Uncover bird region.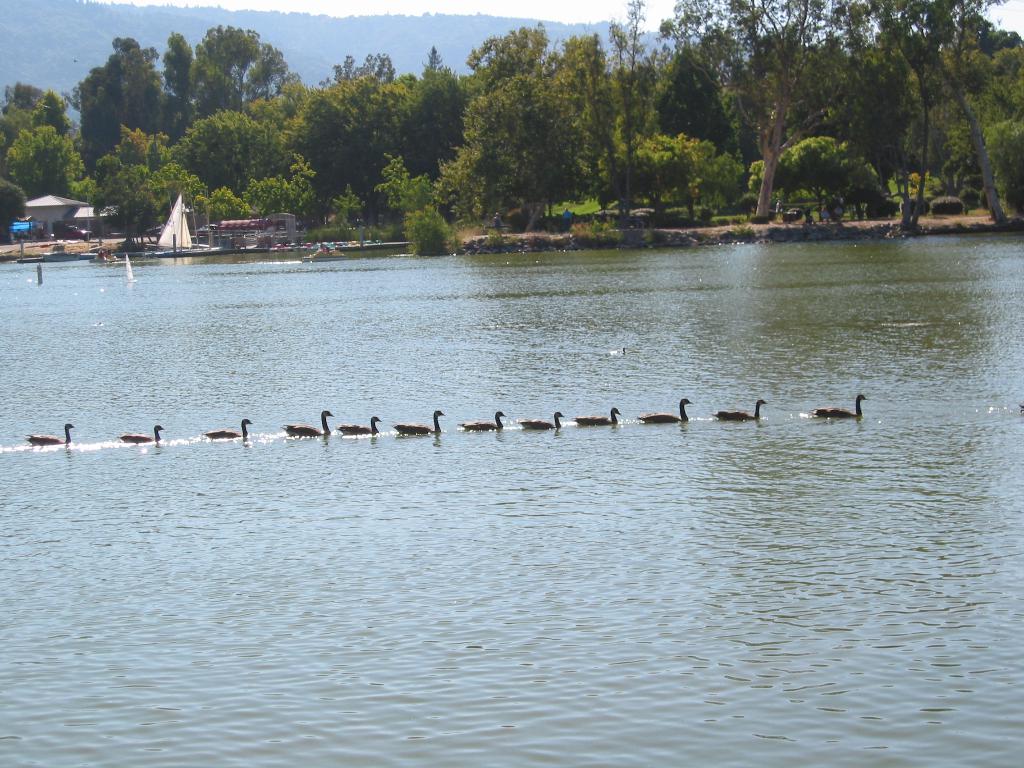
Uncovered: <box>640,396,692,427</box>.
